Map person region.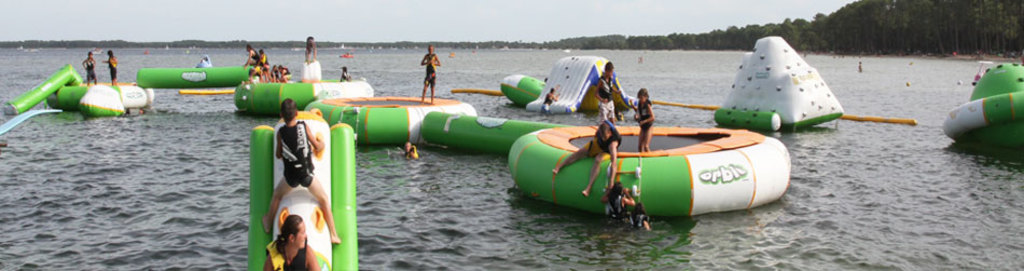
Mapped to bbox=[629, 93, 652, 152].
